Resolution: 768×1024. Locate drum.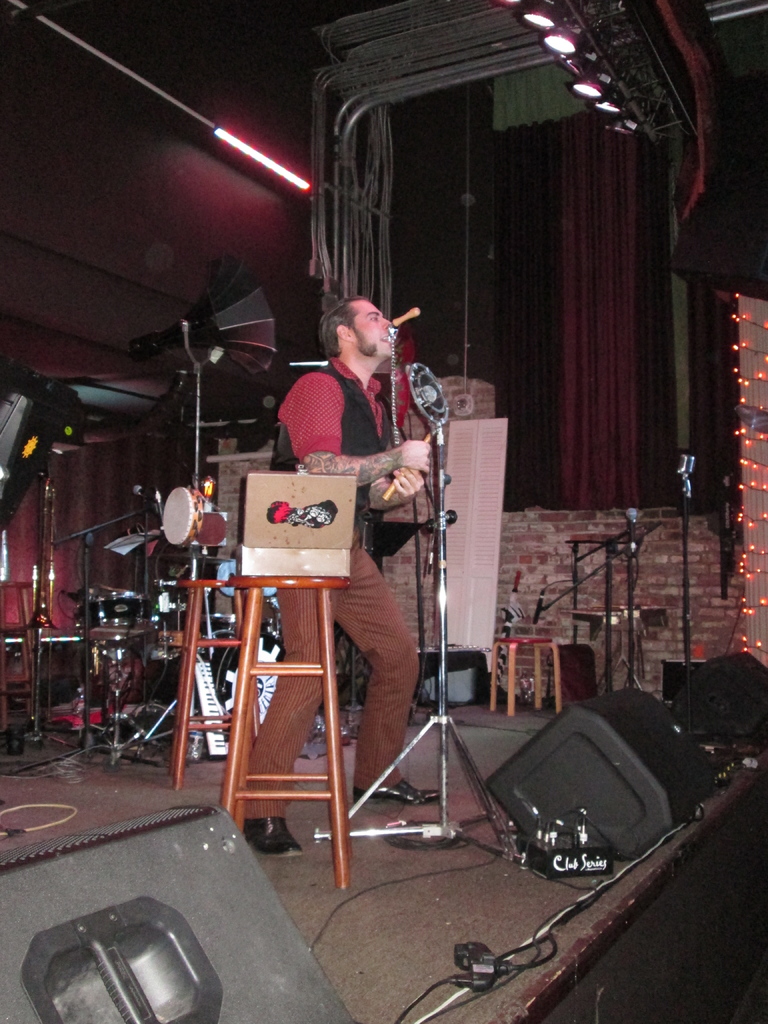
box=[151, 627, 287, 734].
